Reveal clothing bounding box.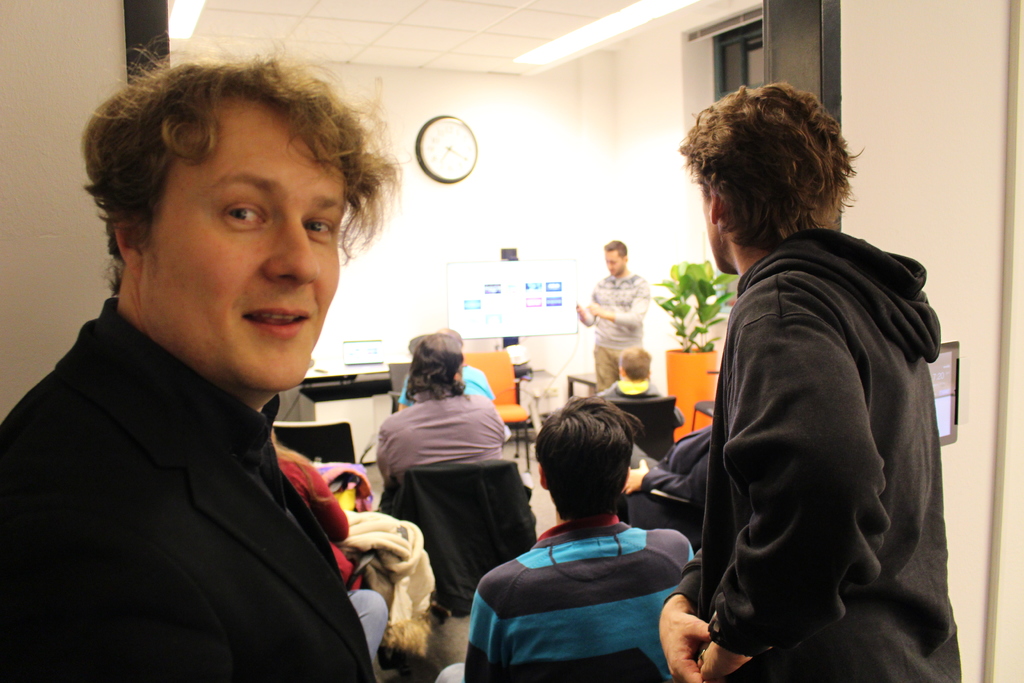
Revealed: pyautogui.locateOnScreen(596, 388, 678, 404).
